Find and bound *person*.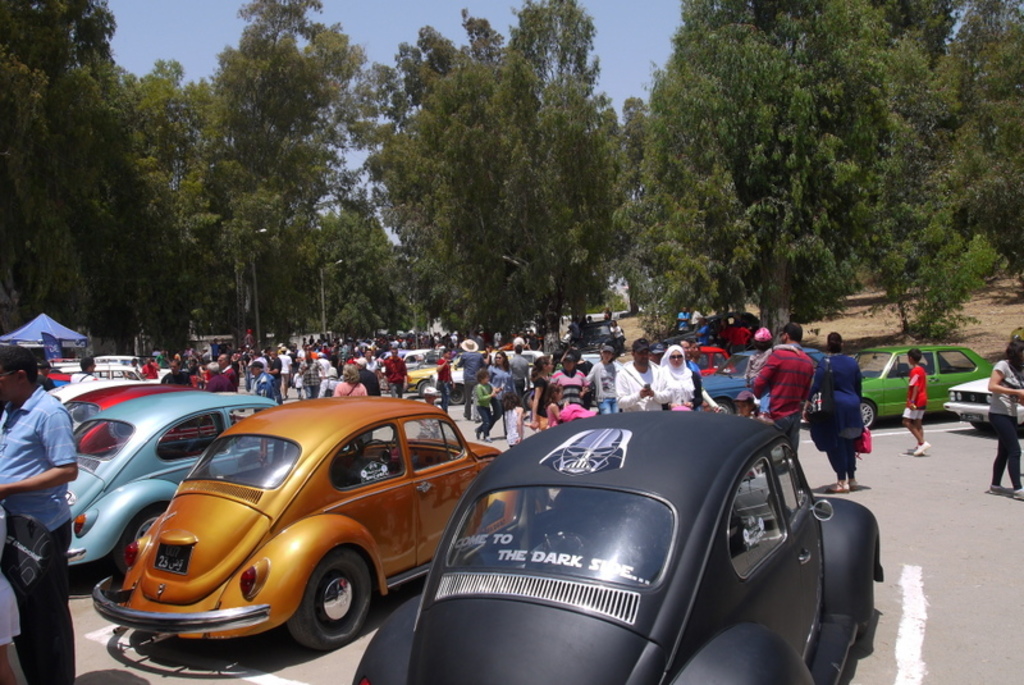
Bound: (0, 341, 77, 681).
